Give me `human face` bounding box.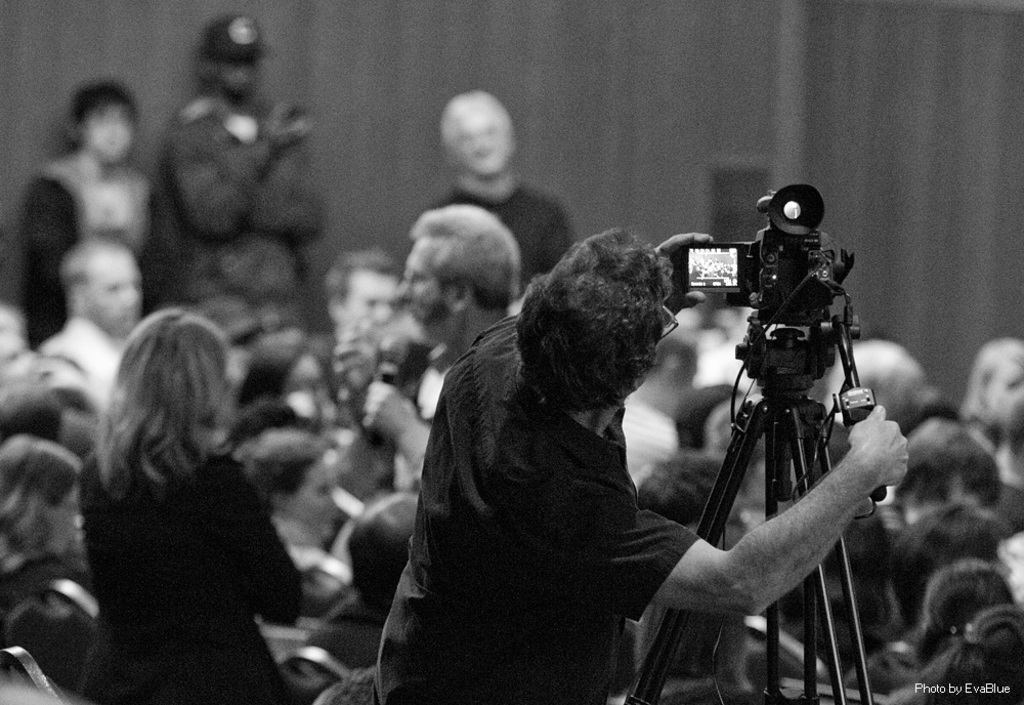
81, 253, 146, 335.
